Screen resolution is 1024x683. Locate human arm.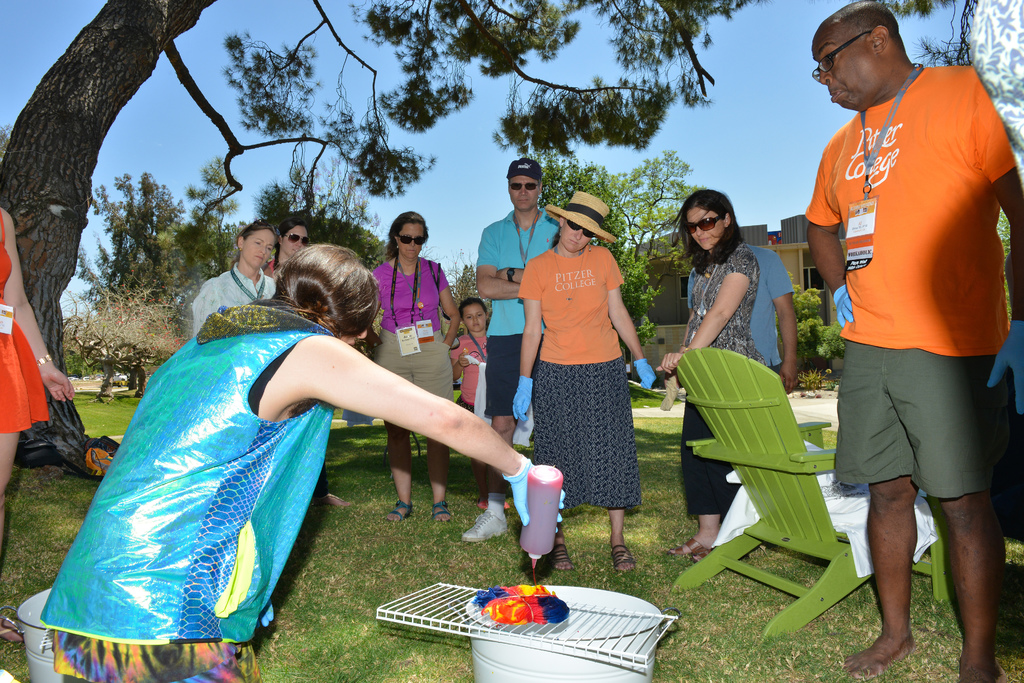
(284,349,515,511).
